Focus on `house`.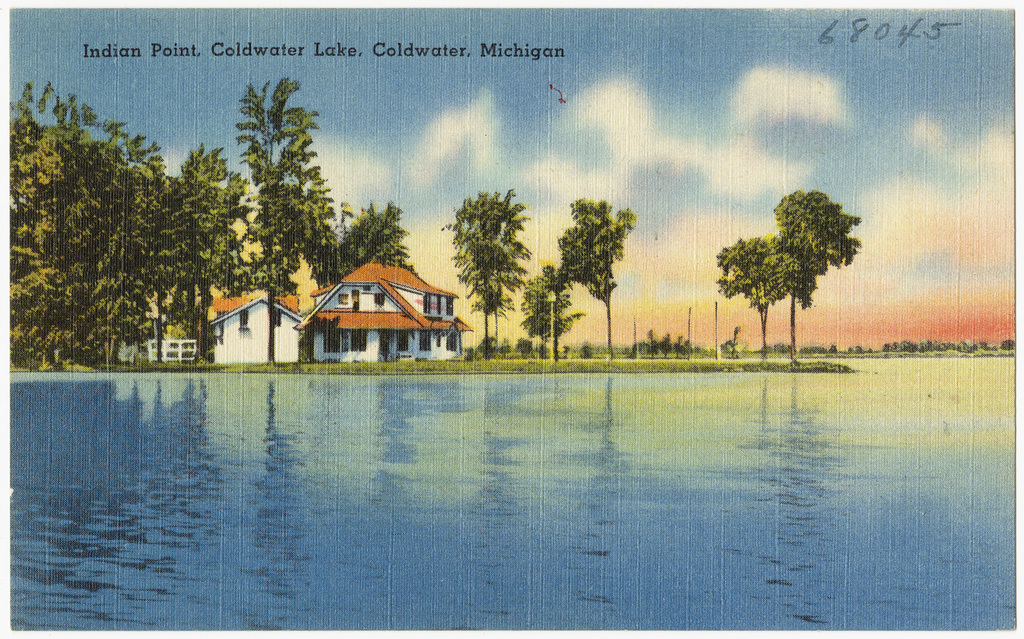
Focused at 207, 295, 304, 365.
